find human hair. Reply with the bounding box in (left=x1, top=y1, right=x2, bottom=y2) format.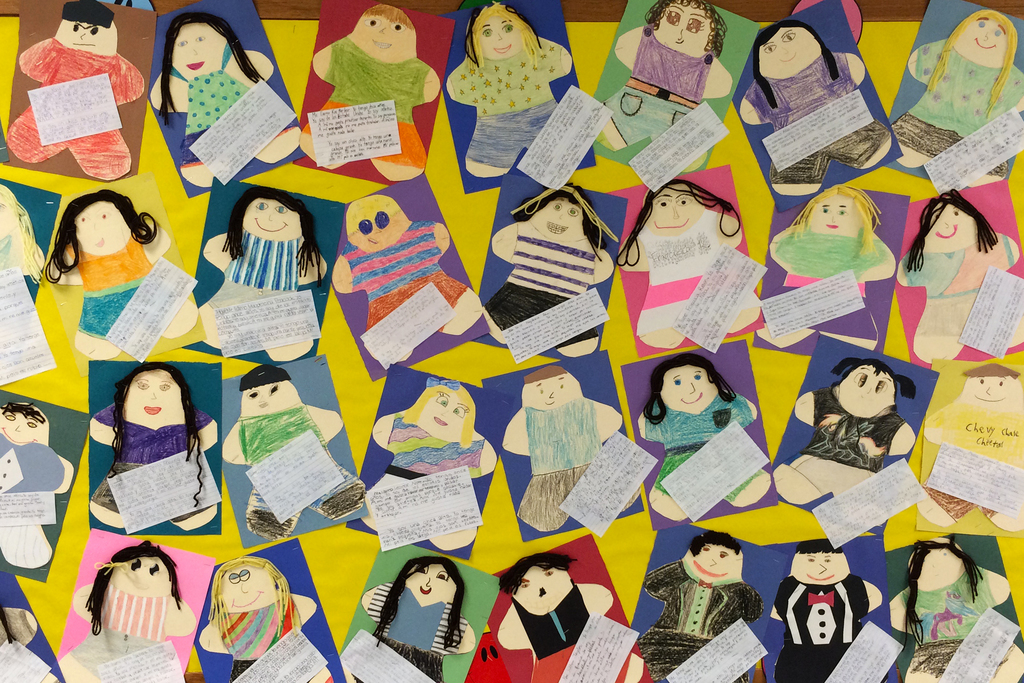
(left=104, top=356, right=201, bottom=511).
